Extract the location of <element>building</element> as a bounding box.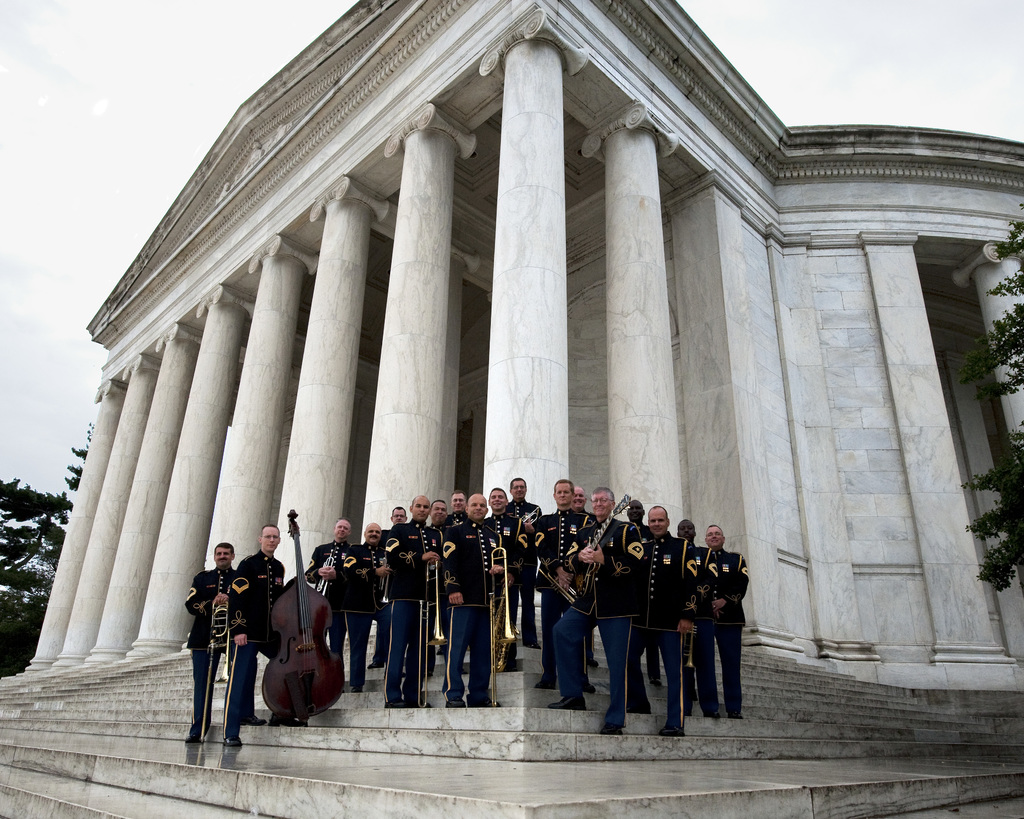
<region>0, 0, 1023, 818</region>.
